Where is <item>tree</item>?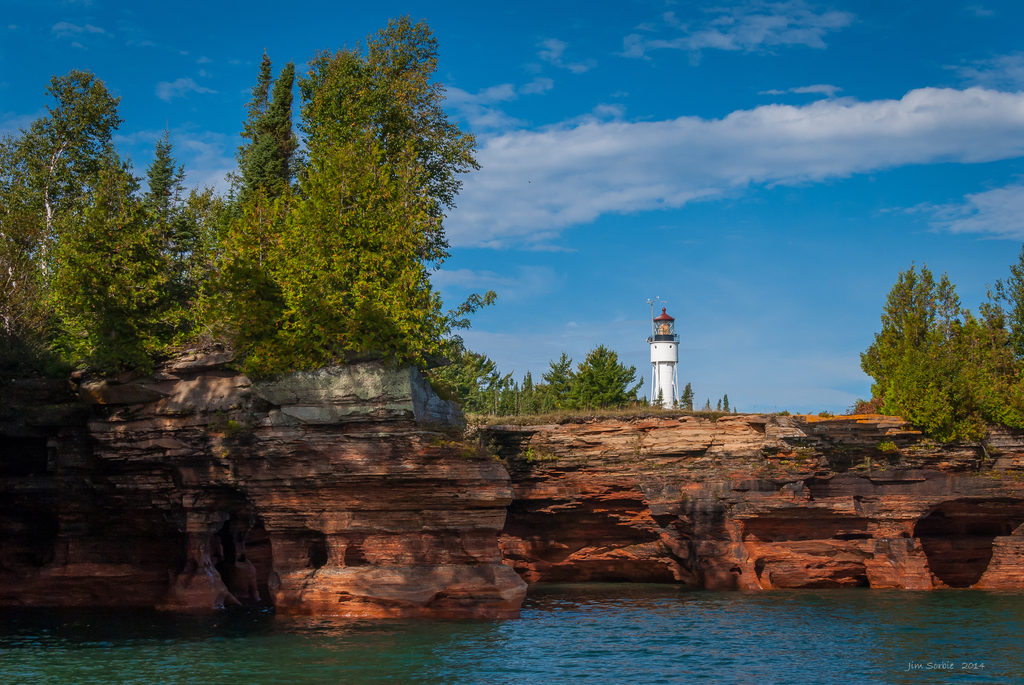
[865,248,992,457].
